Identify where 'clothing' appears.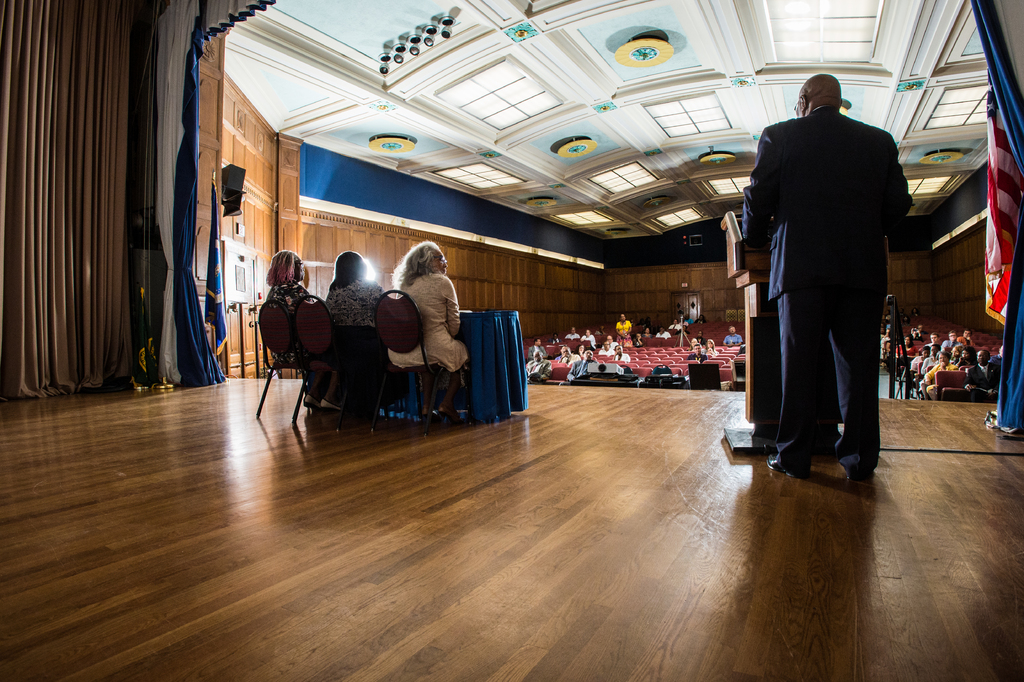
Appears at BBox(324, 274, 412, 407).
